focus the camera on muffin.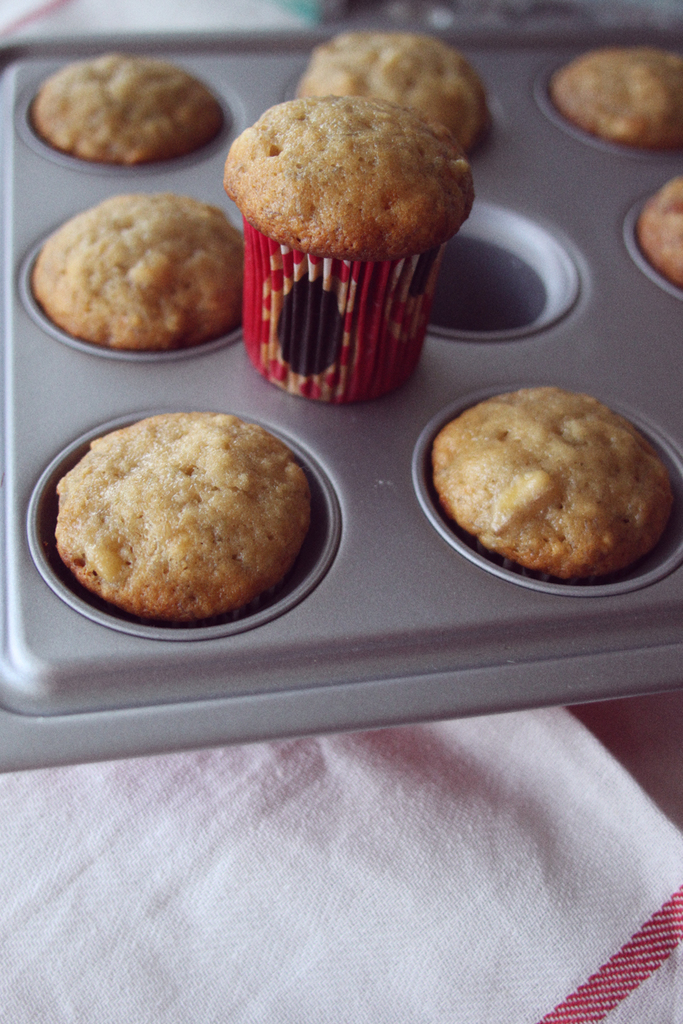
Focus region: <region>46, 410, 307, 623</region>.
